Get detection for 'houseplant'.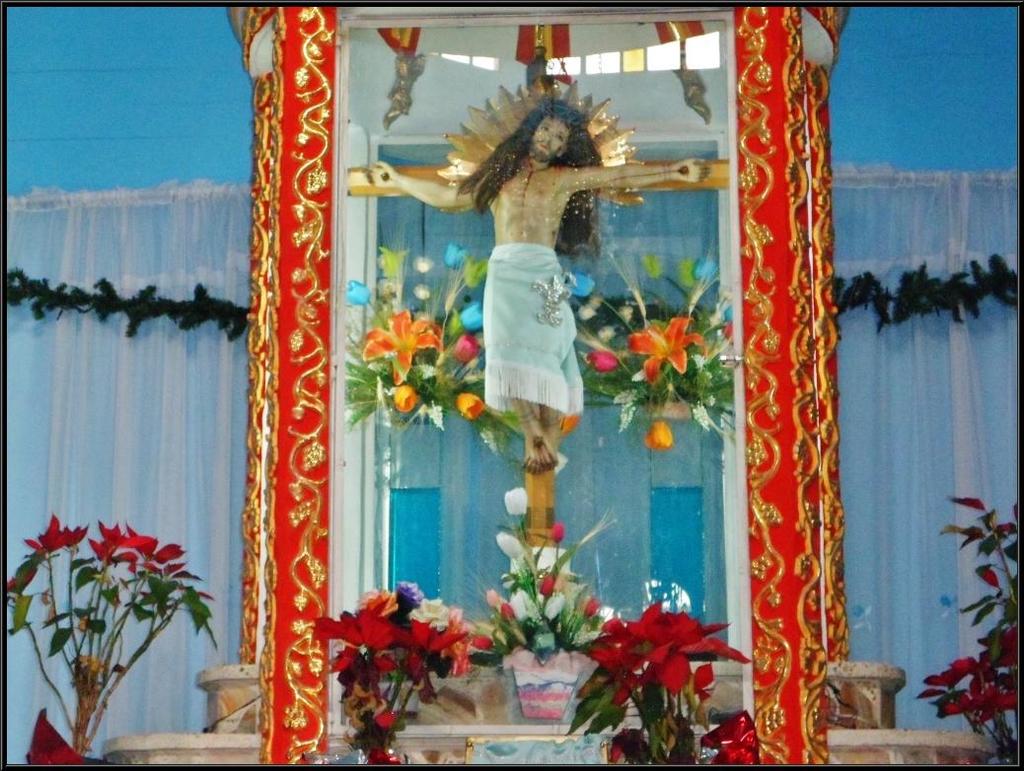
Detection: crop(316, 580, 475, 766).
